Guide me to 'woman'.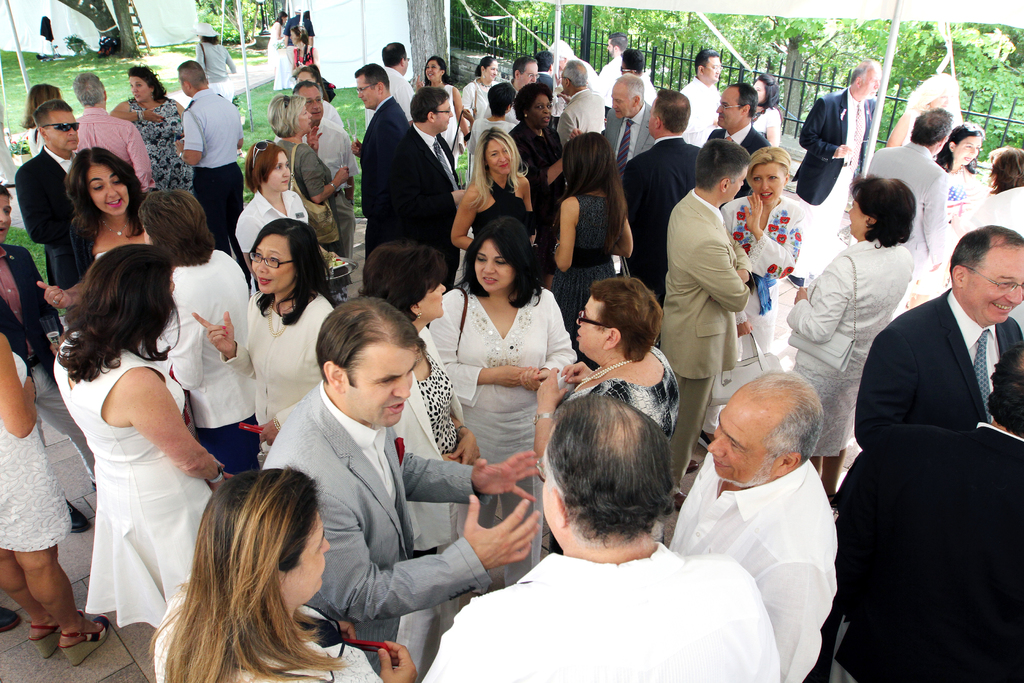
Guidance: [left=292, top=66, right=344, bottom=128].
